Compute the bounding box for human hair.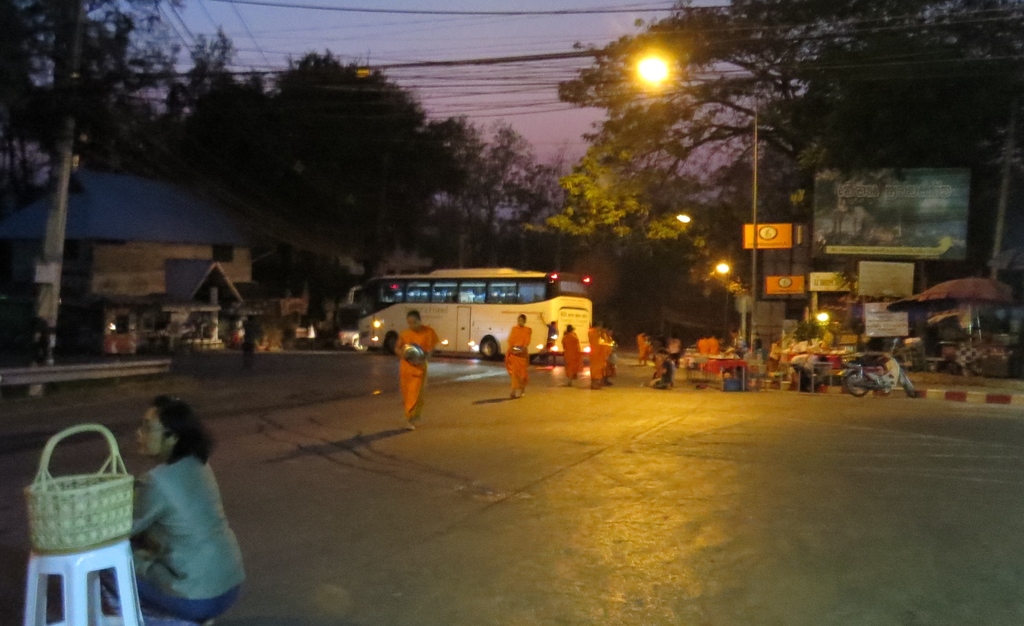
locate(150, 393, 220, 465).
